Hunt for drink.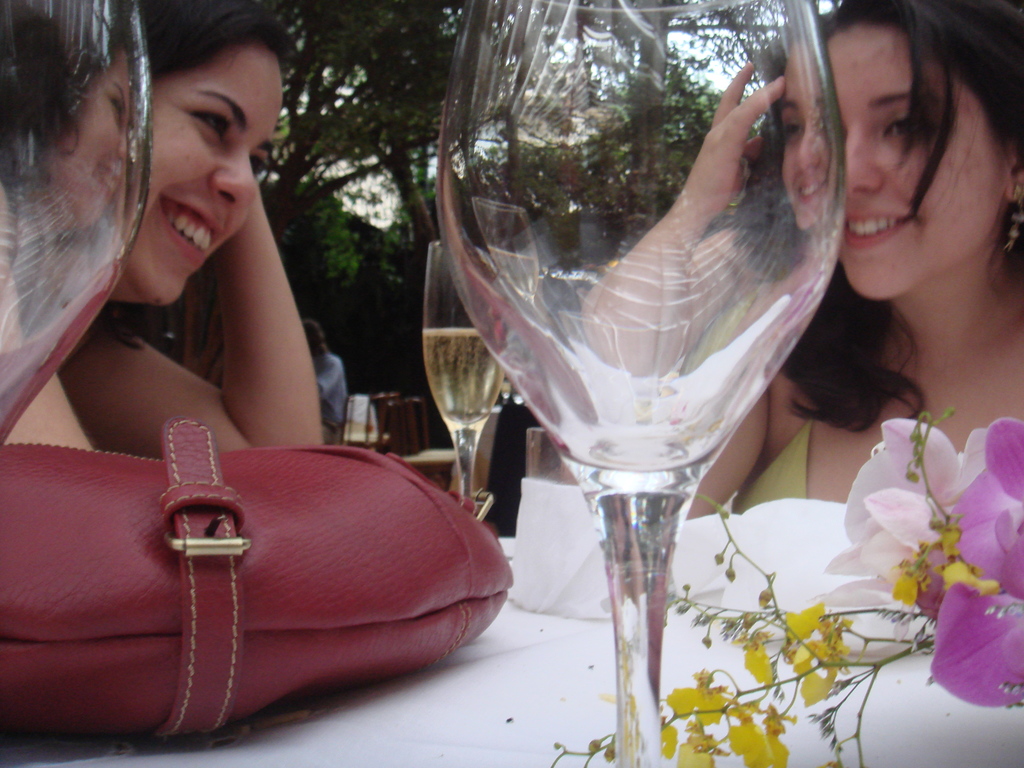
Hunted down at 419 321 506 430.
